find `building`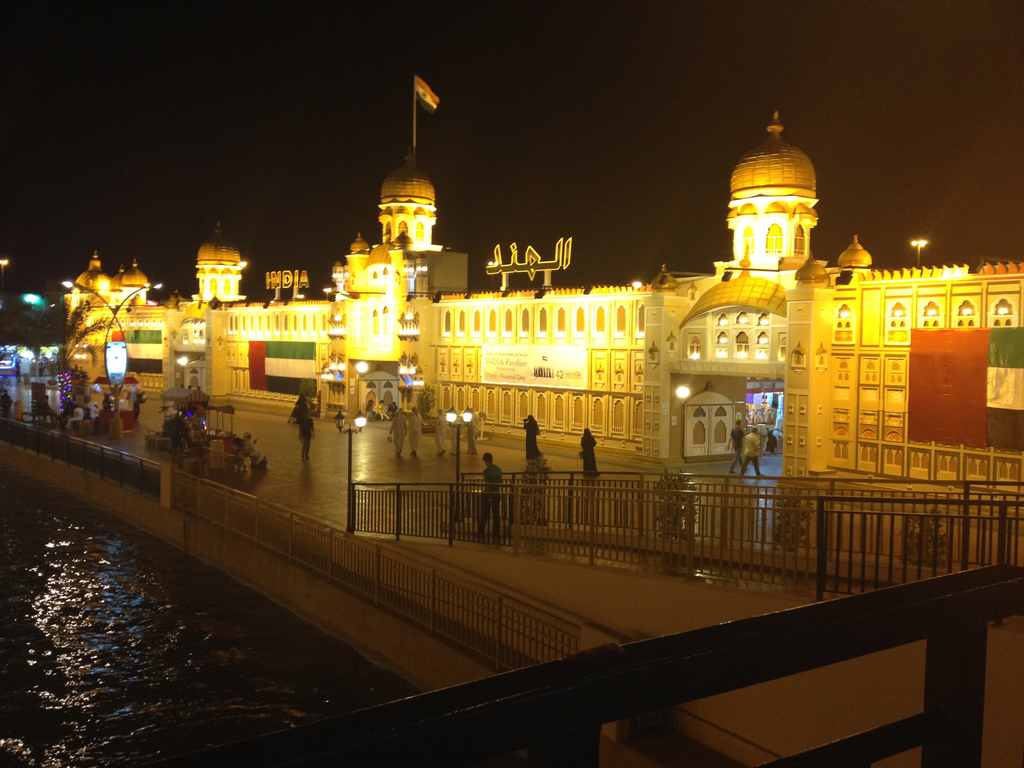
[x1=63, y1=77, x2=1023, y2=536]
